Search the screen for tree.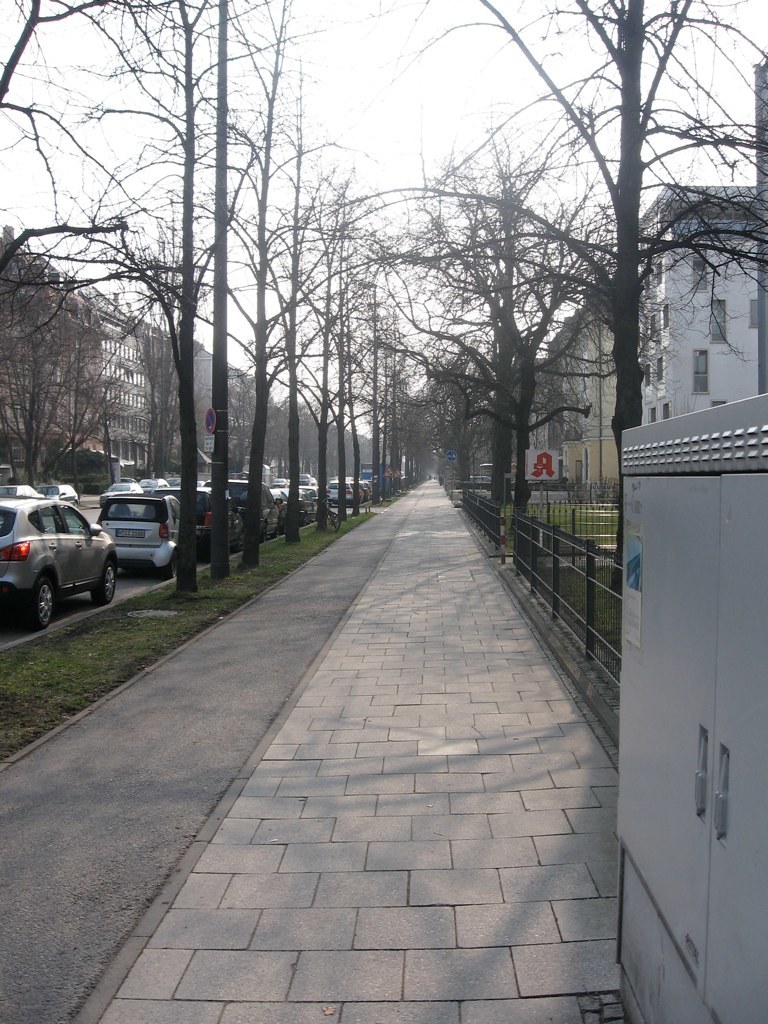
Found at (389,205,610,494).
